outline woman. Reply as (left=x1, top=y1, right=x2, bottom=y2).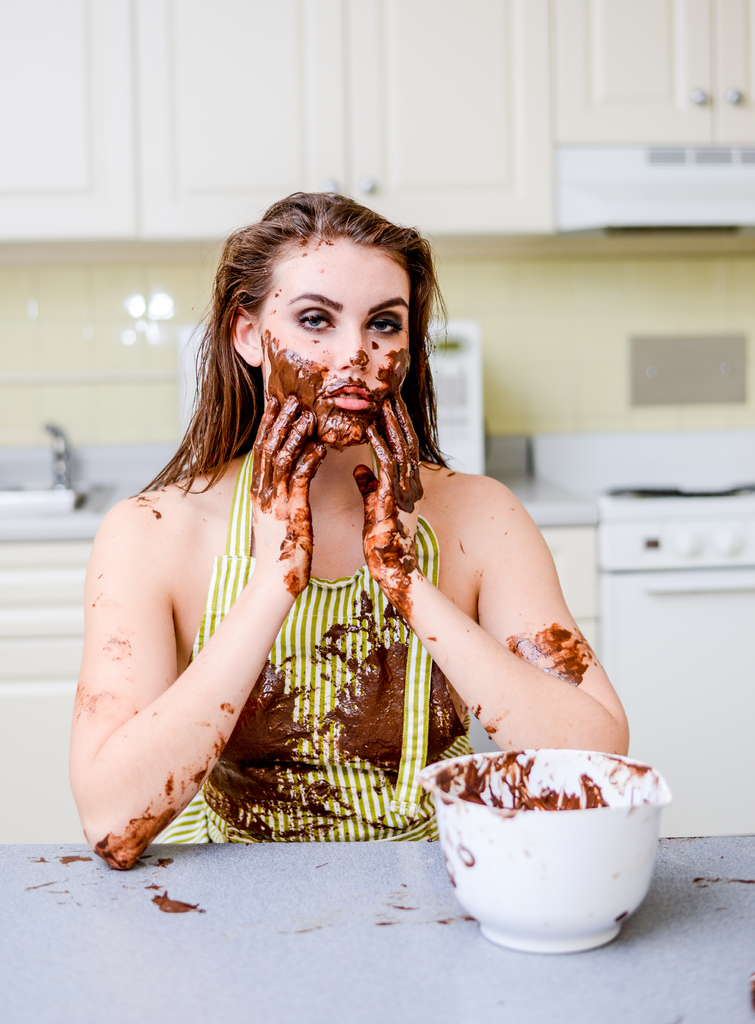
(left=82, top=189, right=571, bottom=904).
